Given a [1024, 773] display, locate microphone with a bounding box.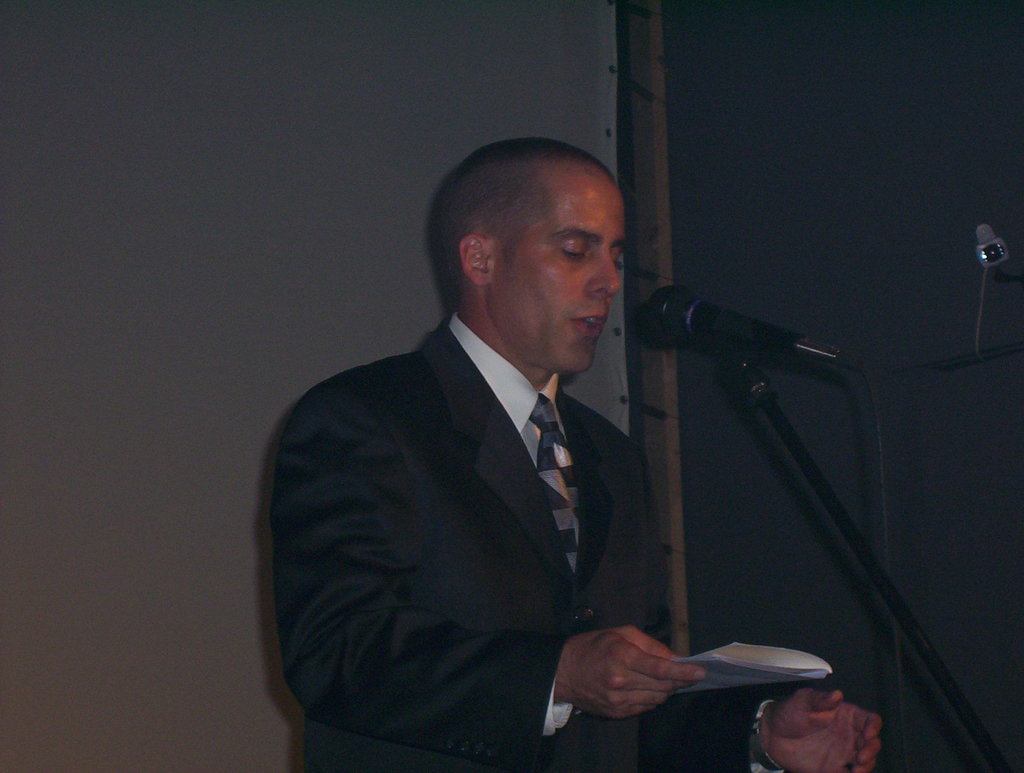
Located: <bbox>598, 282, 847, 409</bbox>.
